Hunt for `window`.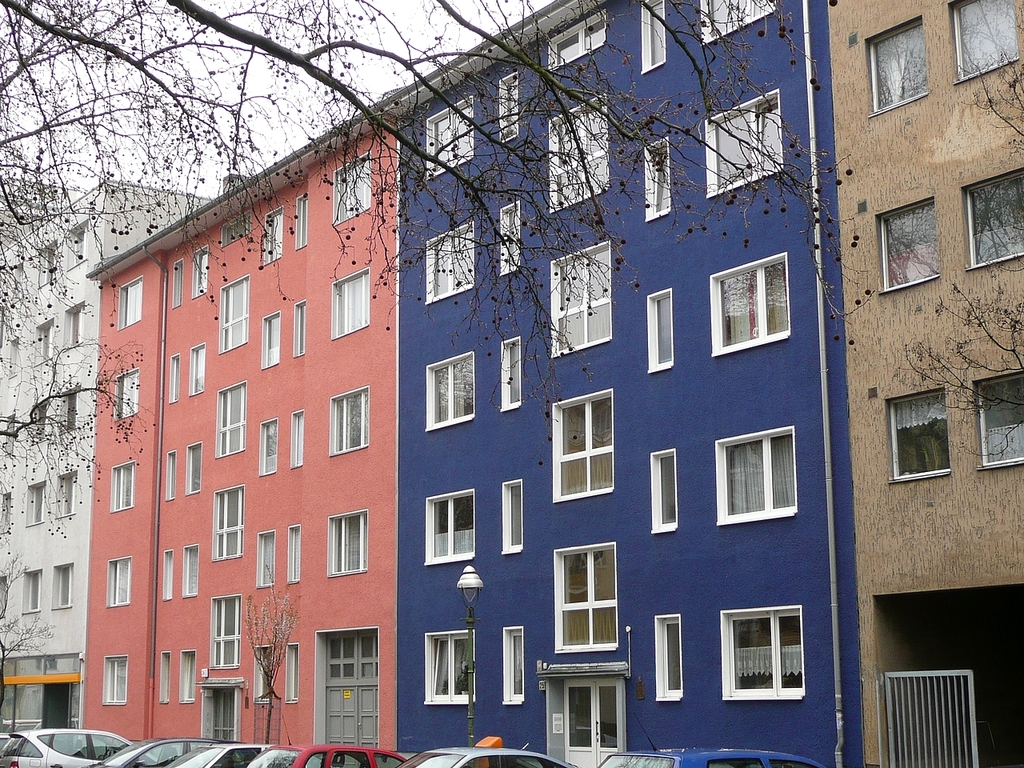
Hunted down at left=555, top=399, right=615, bottom=490.
